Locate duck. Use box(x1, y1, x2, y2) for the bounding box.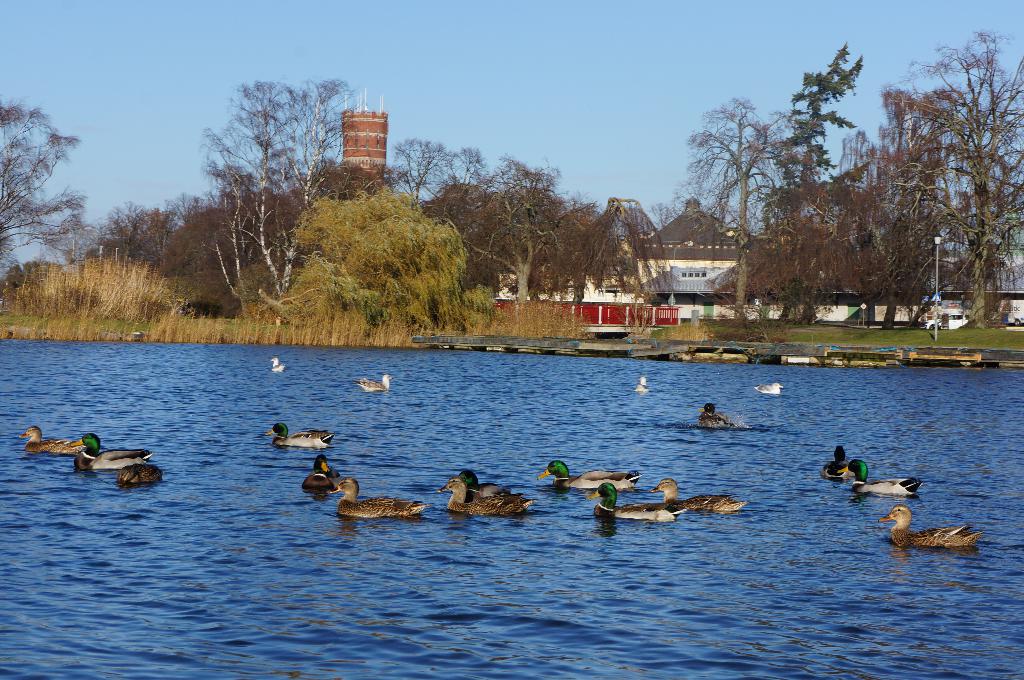
box(267, 424, 333, 445).
